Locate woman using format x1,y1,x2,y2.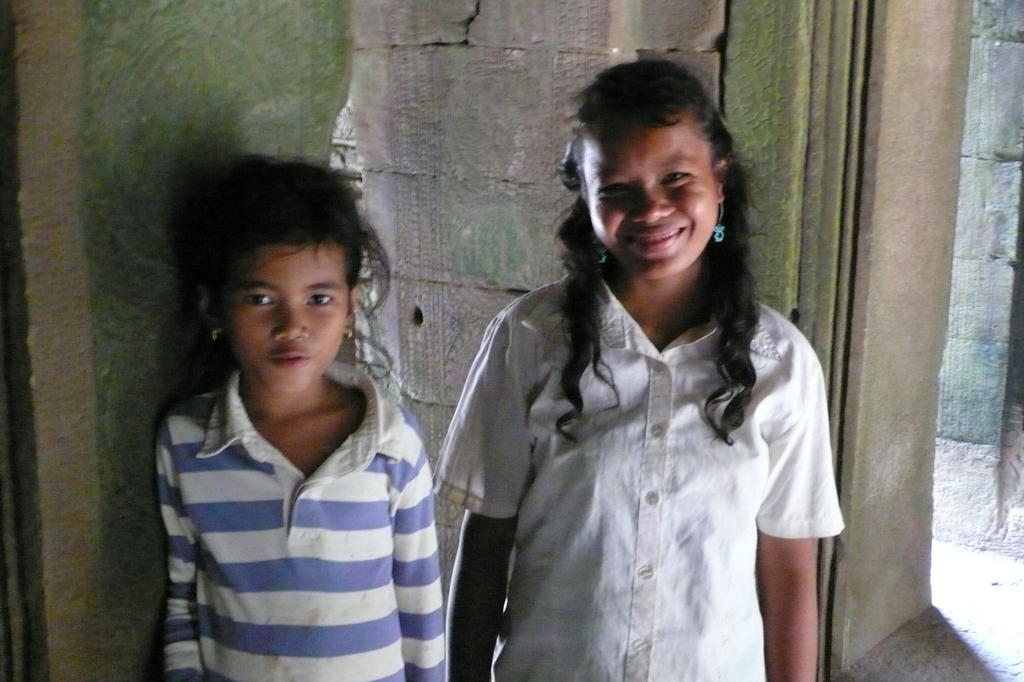
432,56,846,681.
